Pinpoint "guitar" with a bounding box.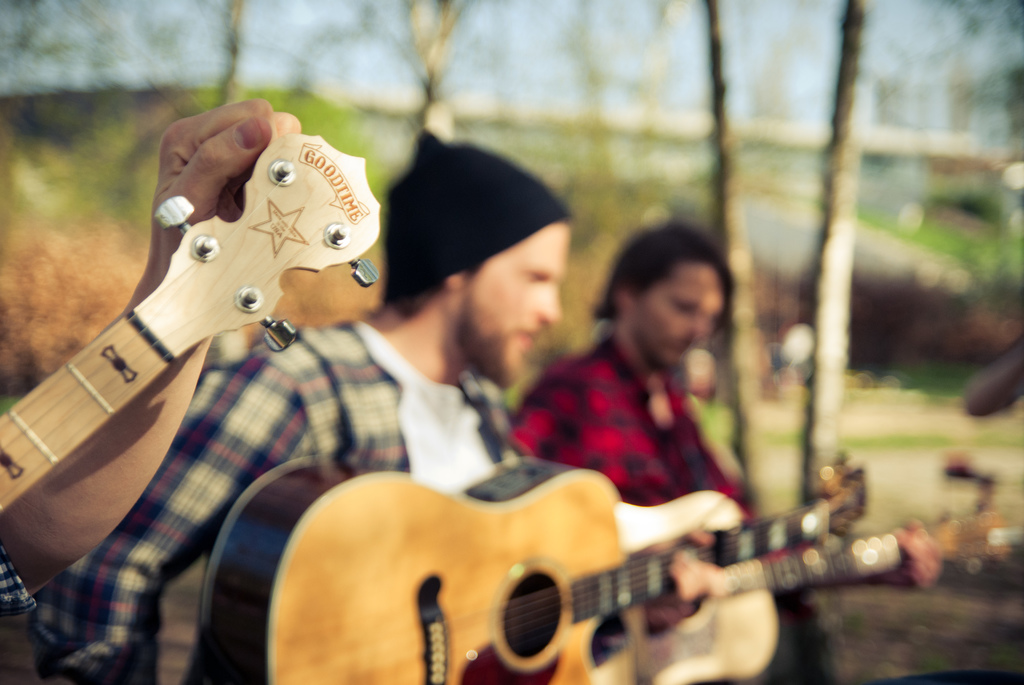
0 131 392 526.
